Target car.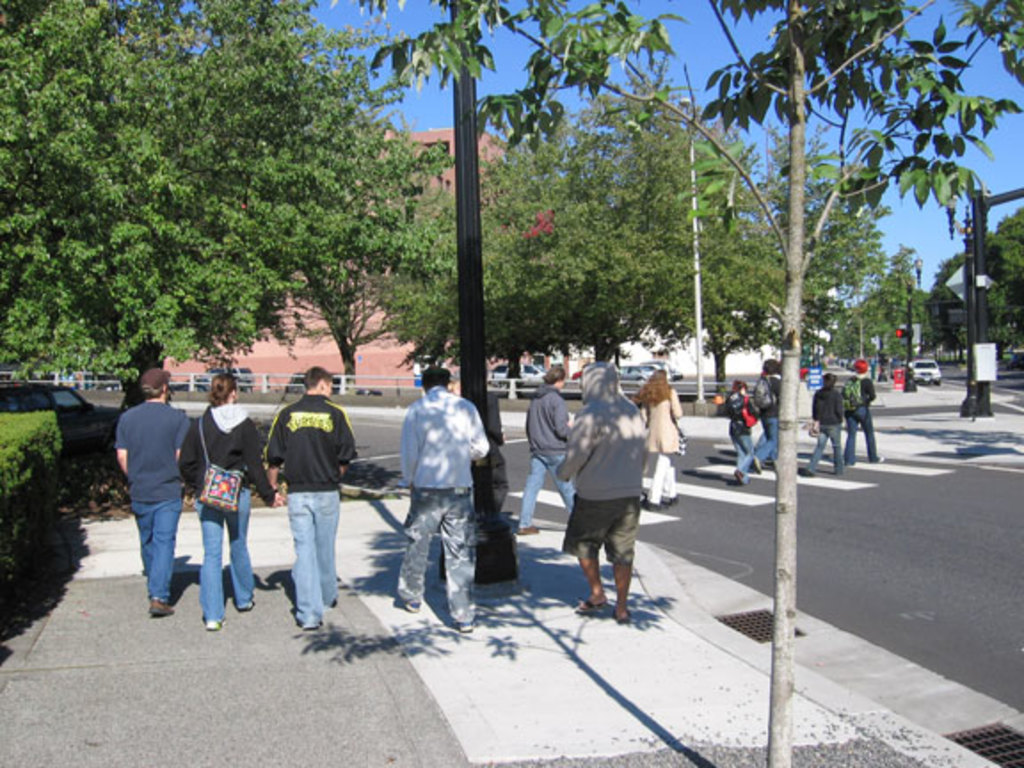
Target region: 489 361 544 391.
